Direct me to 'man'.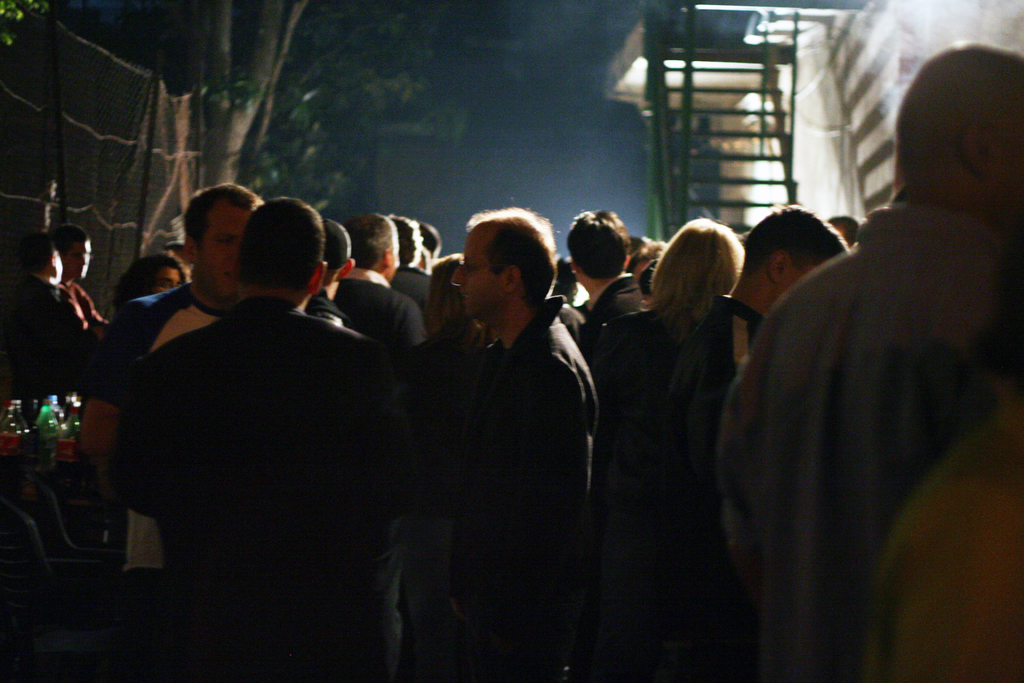
Direction: pyautogui.locateOnScreen(678, 206, 852, 680).
